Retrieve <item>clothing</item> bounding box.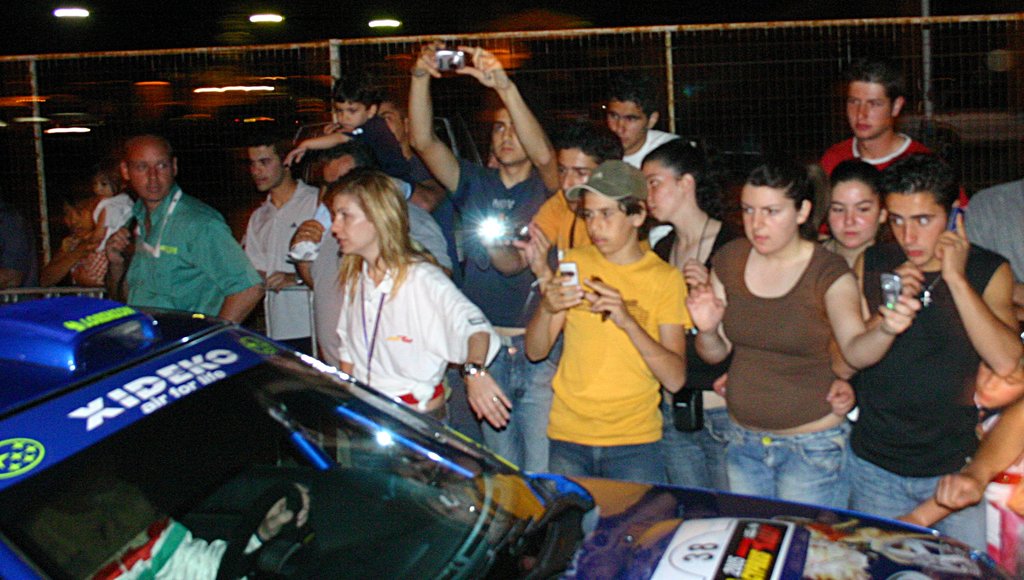
Bounding box: locate(322, 112, 413, 185).
